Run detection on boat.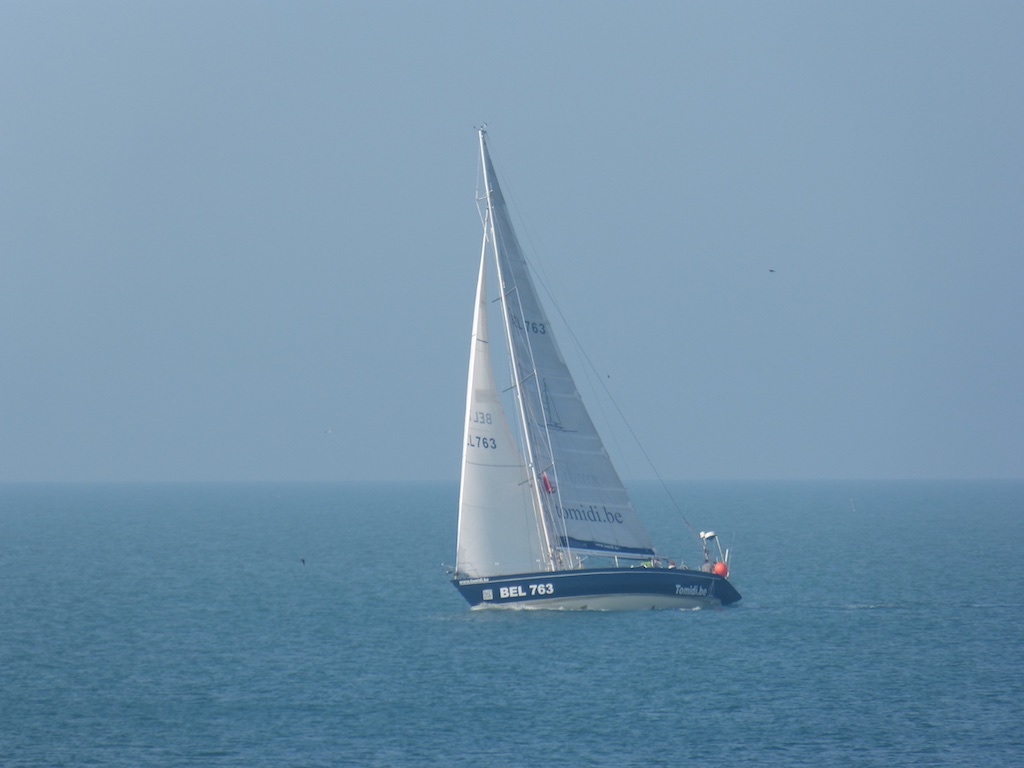
Result: l=435, t=141, r=759, b=632.
